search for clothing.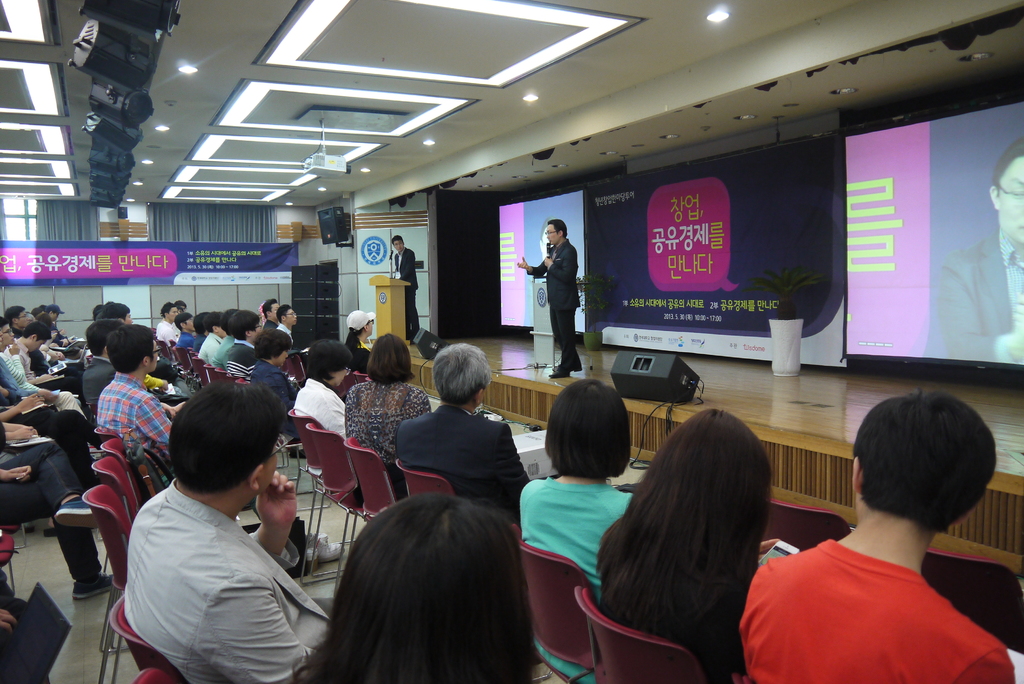
Found at 3 338 40 380.
